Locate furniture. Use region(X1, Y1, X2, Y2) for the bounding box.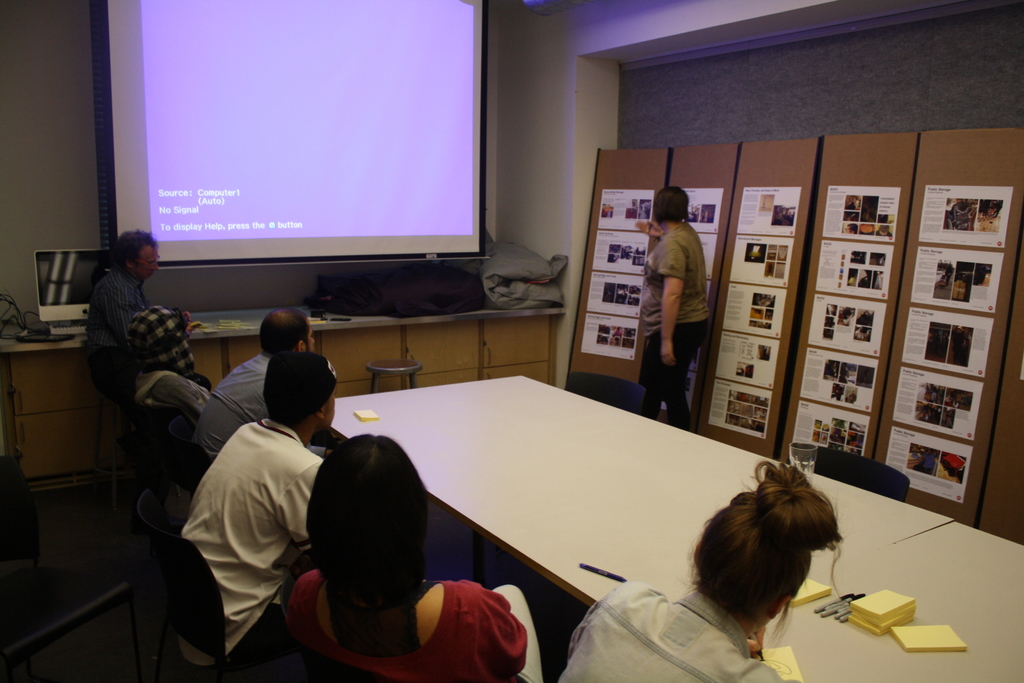
region(331, 375, 956, 609).
